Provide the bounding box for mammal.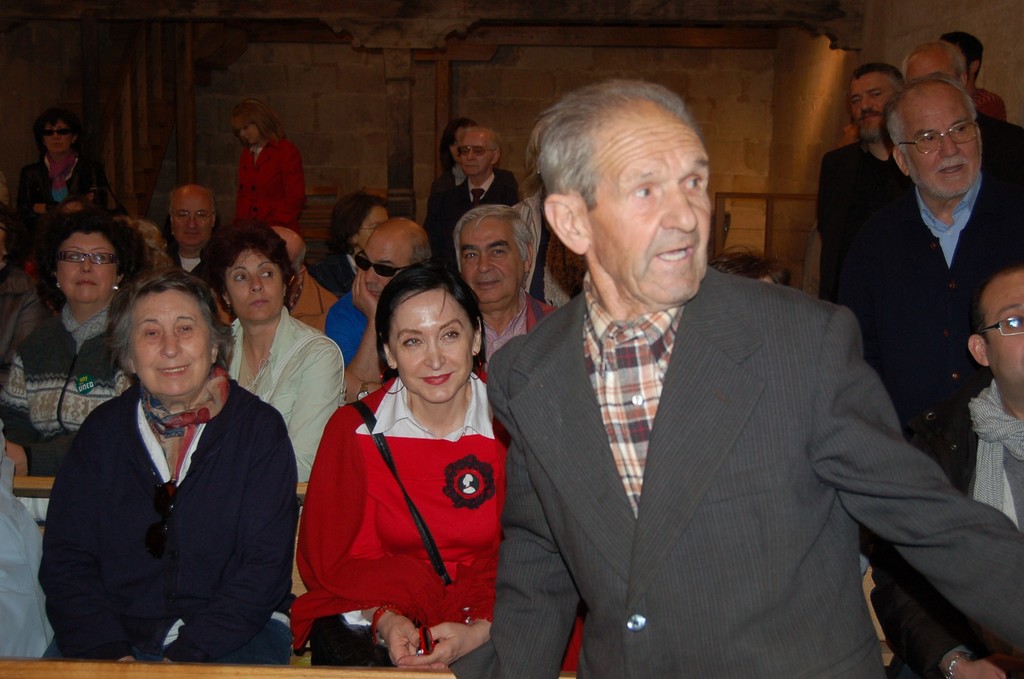
(450,206,559,381).
